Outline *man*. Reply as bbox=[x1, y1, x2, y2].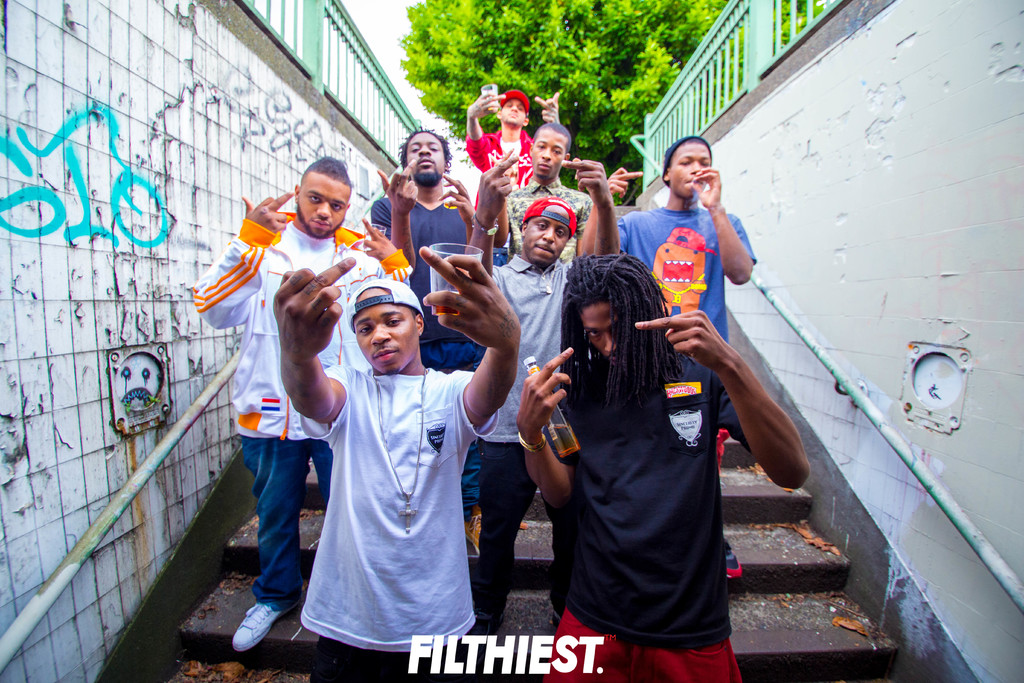
bbox=[190, 154, 420, 651].
